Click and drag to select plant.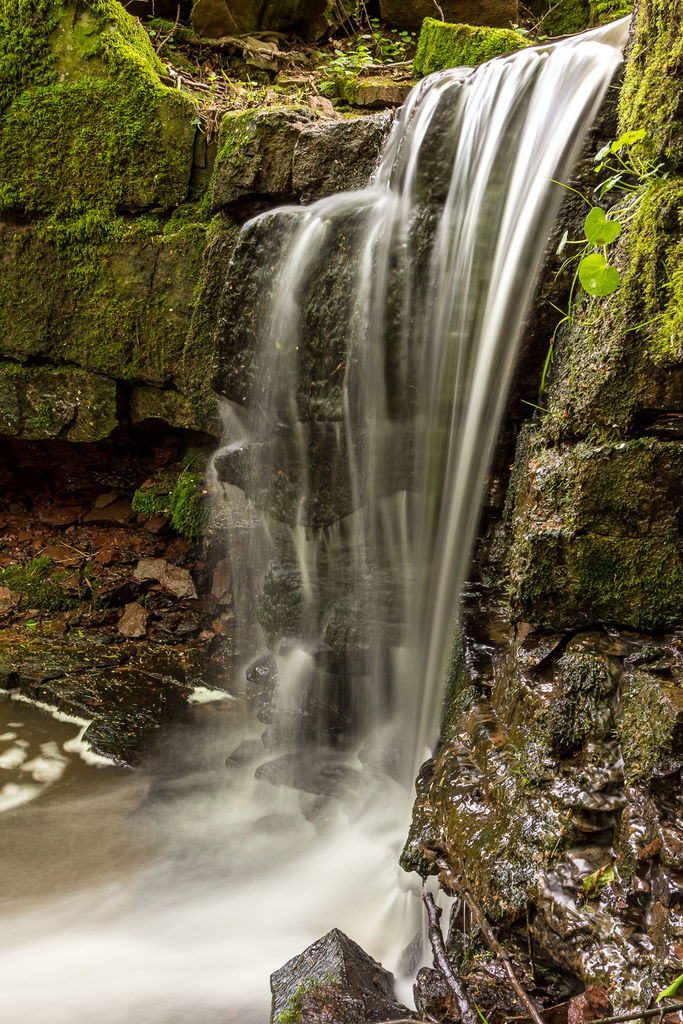
Selection: box=[588, 0, 637, 27].
